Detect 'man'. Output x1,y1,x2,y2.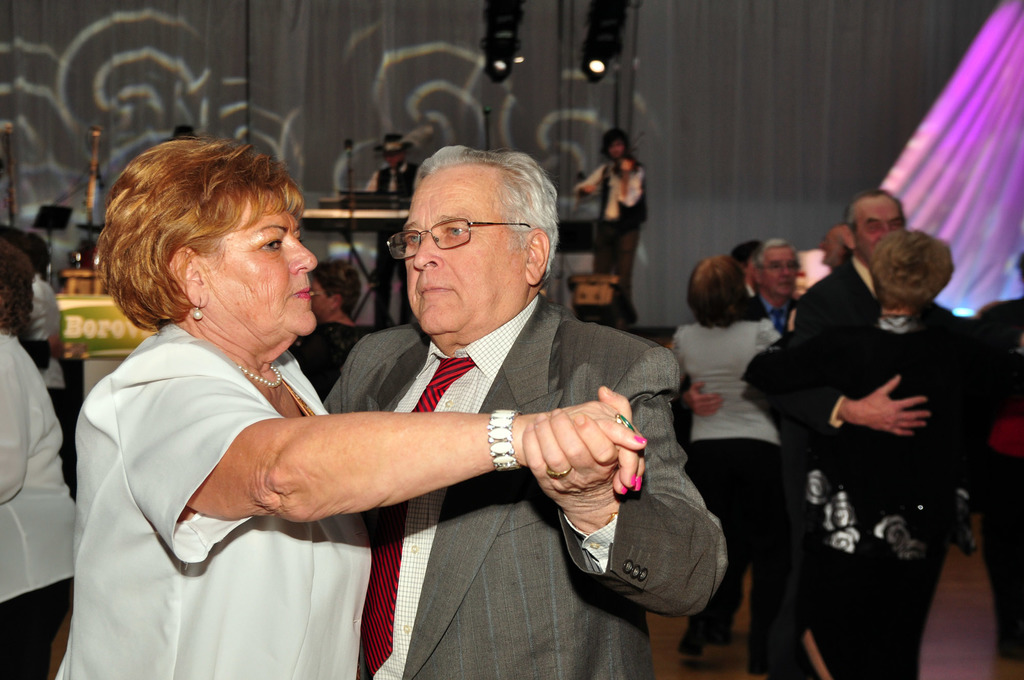
733,243,762,314.
